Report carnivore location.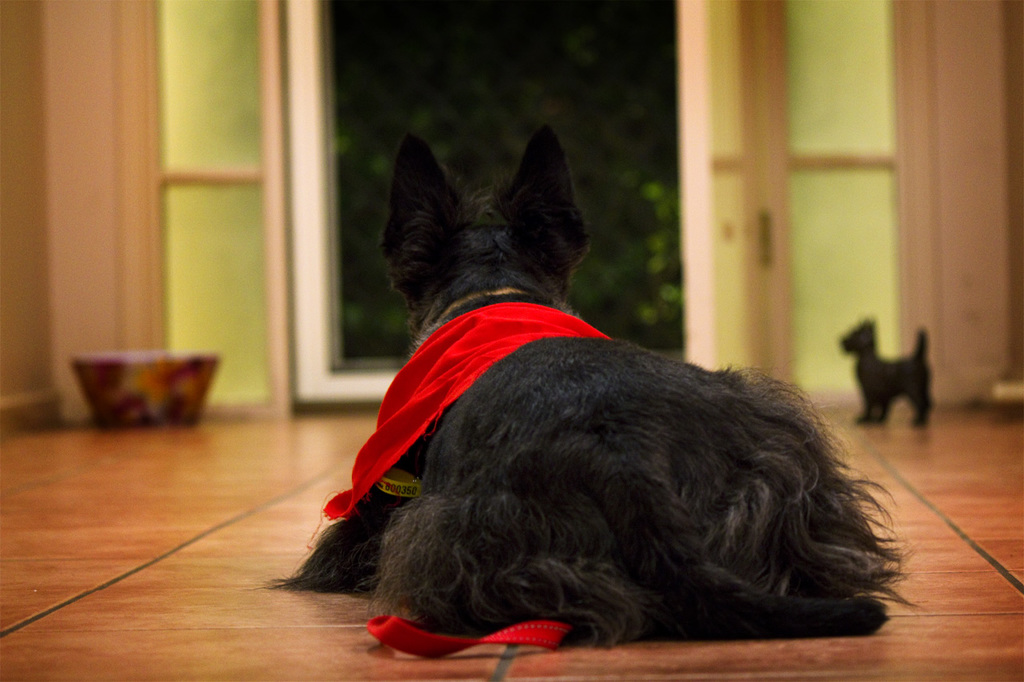
Report: detection(298, 184, 883, 671).
